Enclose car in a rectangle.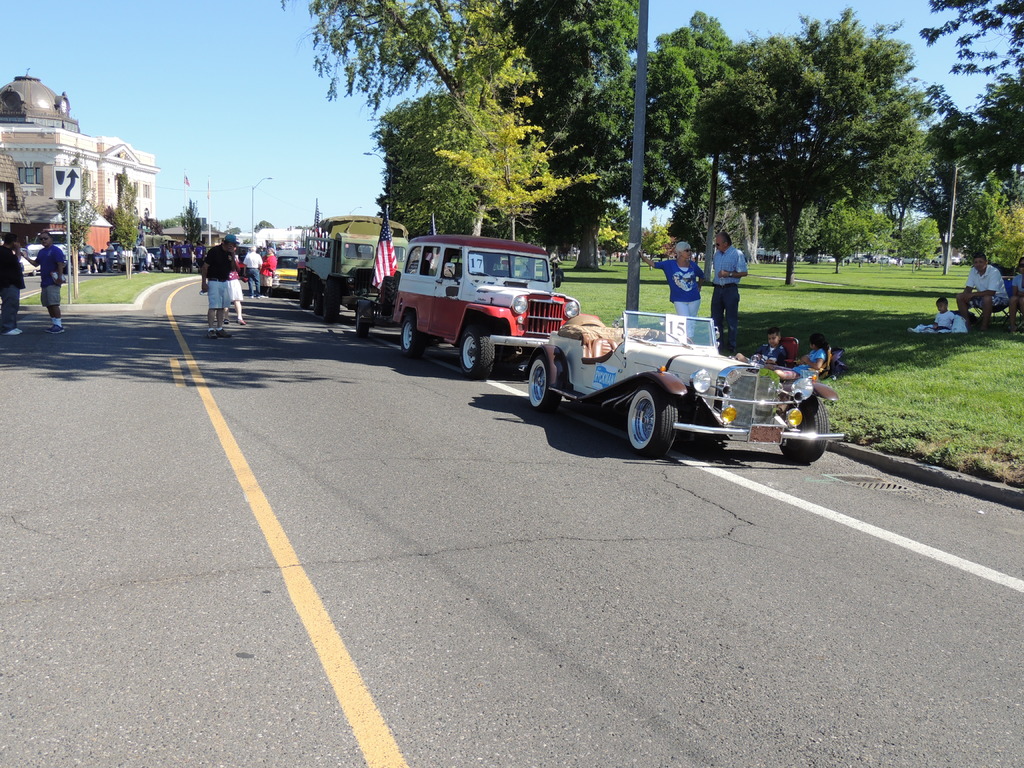
518,310,847,463.
